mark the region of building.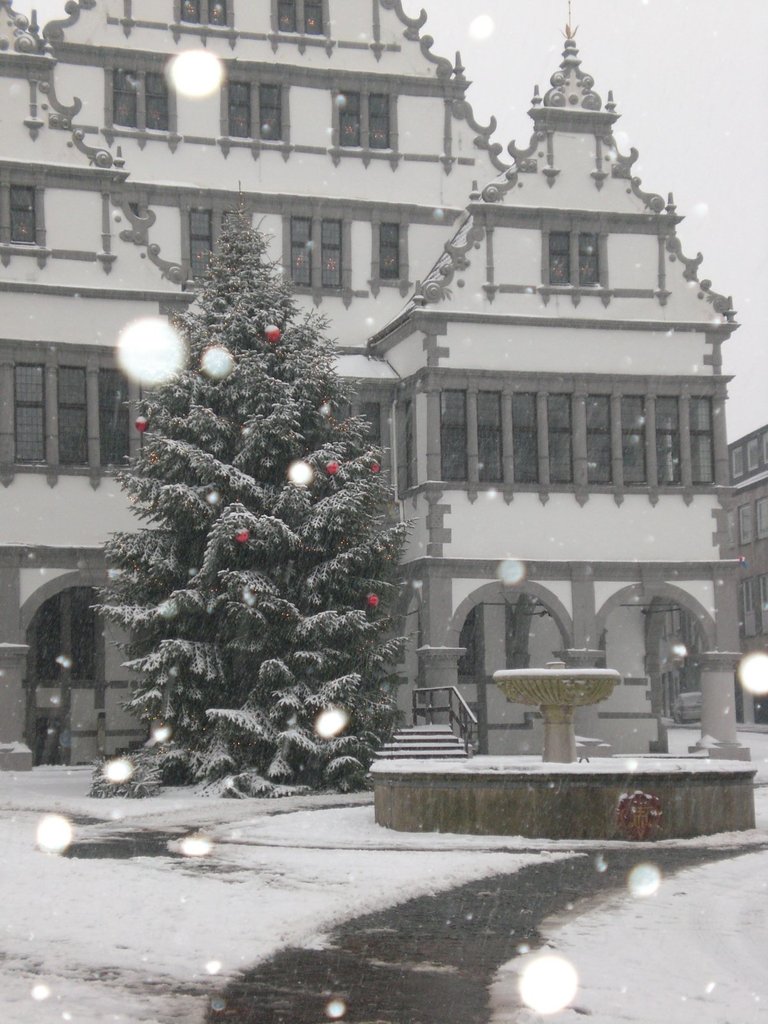
Region: detection(0, 0, 767, 771).
